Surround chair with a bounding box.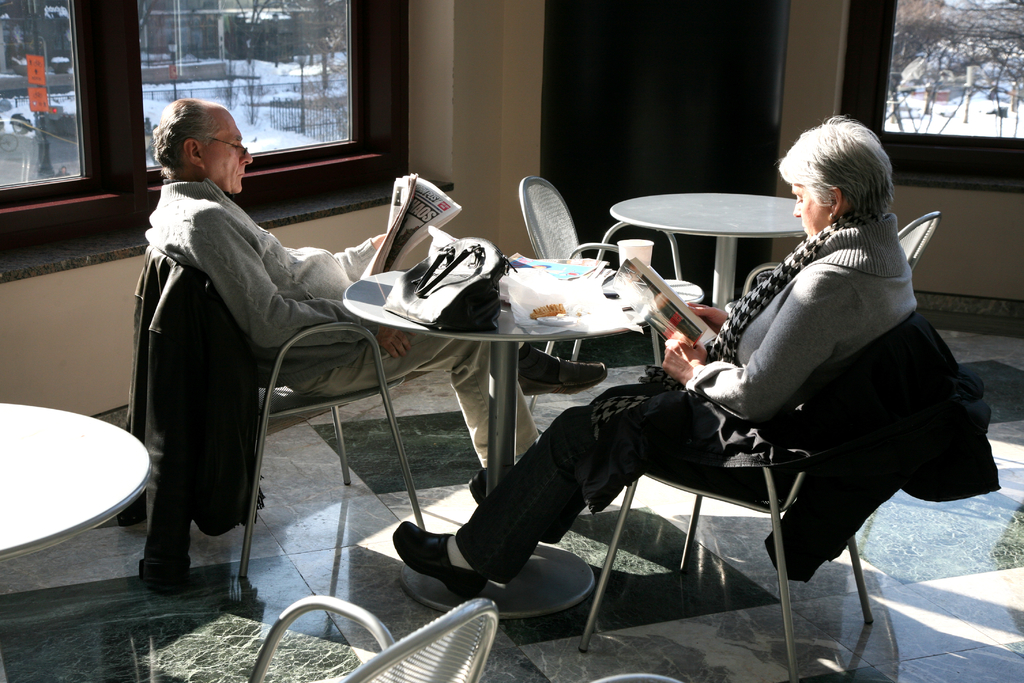
(left=243, top=588, right=497, bottom=682).
